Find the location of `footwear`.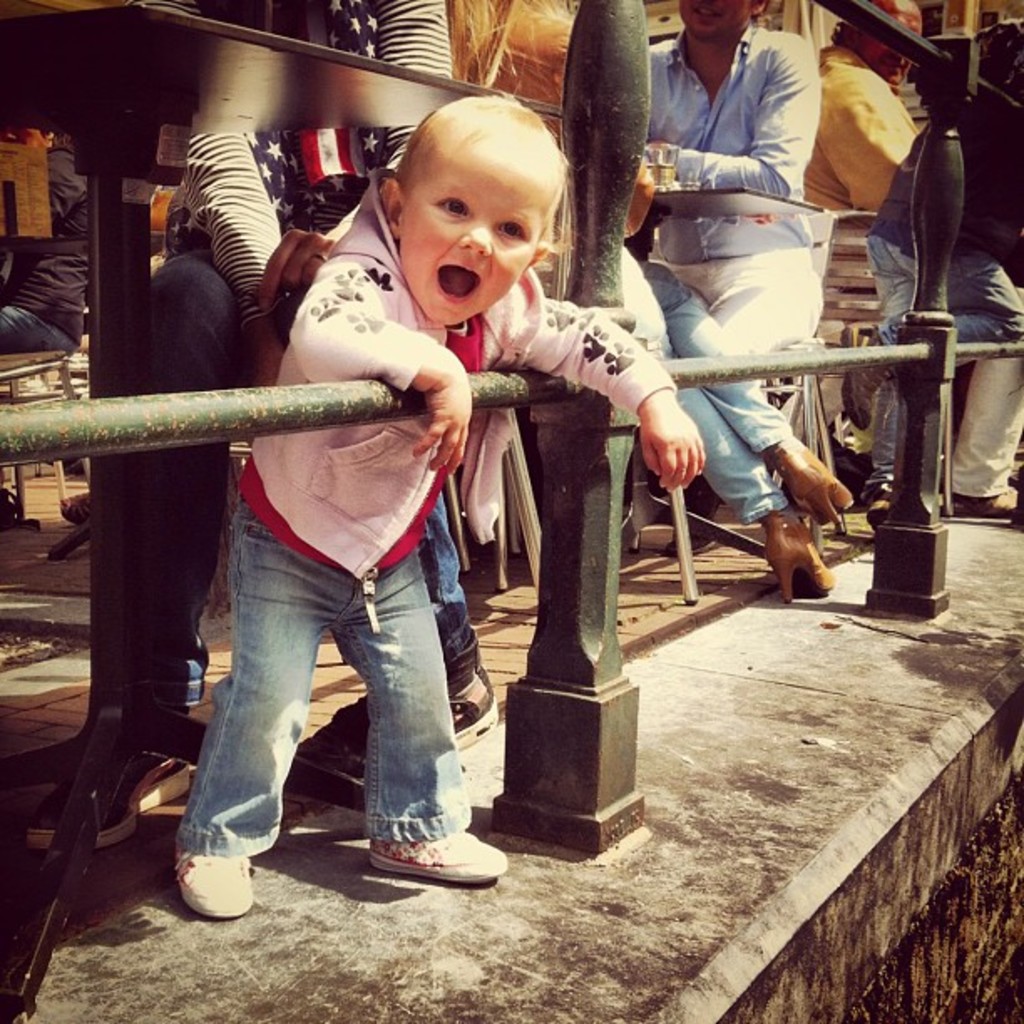
Location: box(54, 490, 89, 527).
